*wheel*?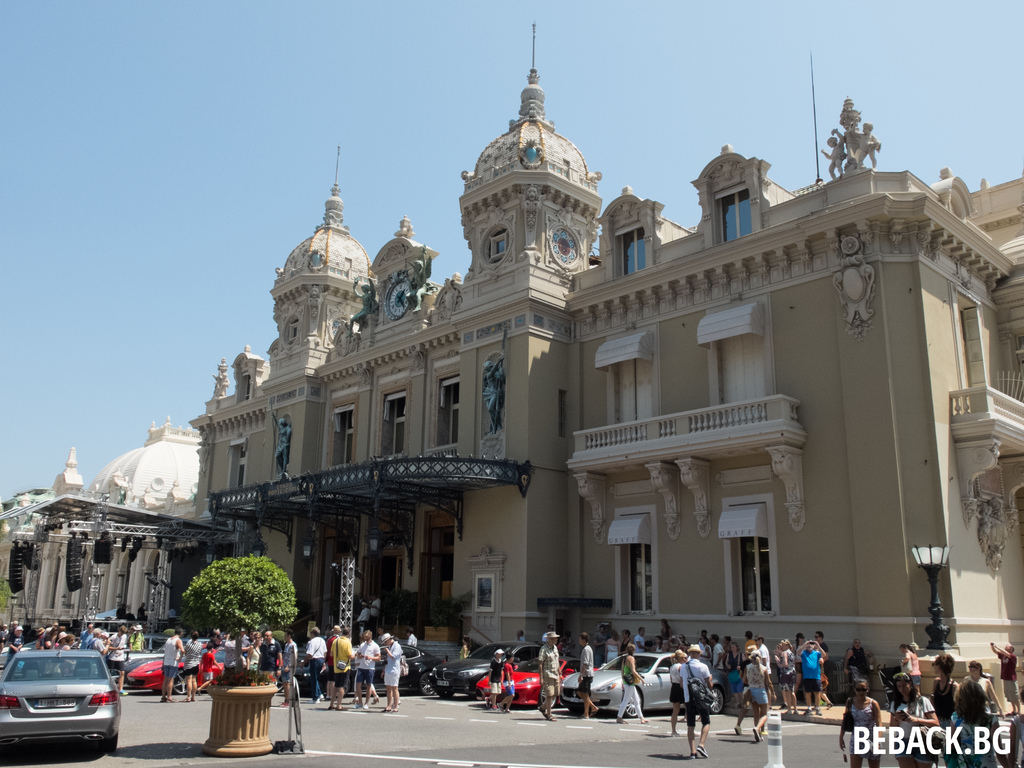
bbox=(627, 691, 641, 716)
